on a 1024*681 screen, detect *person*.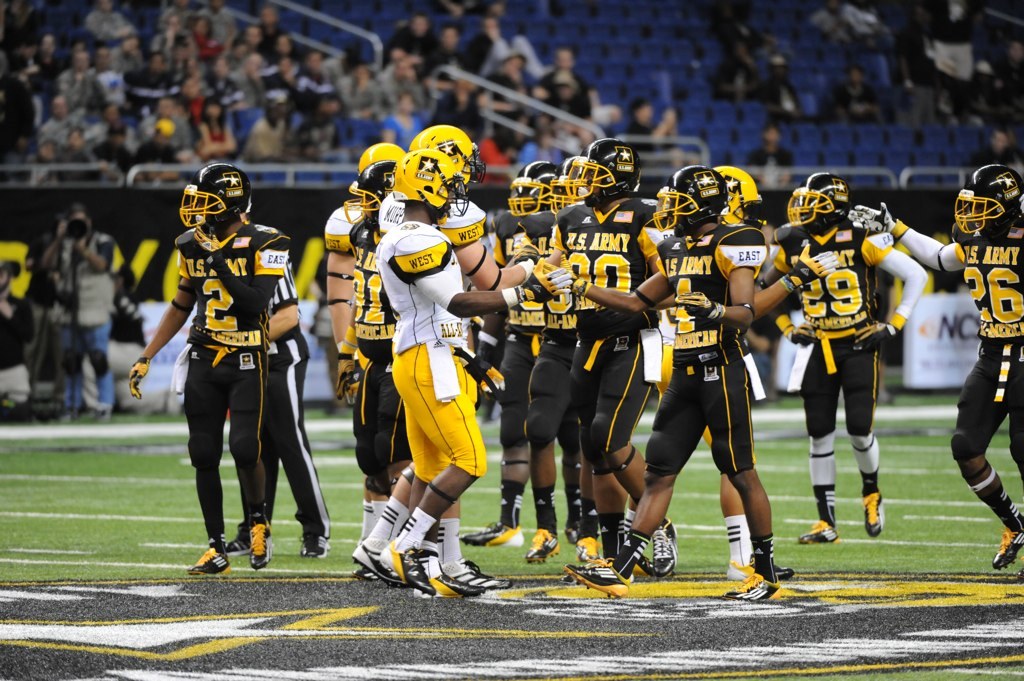
x1=50, y1=200, x2=124, y2=419.
